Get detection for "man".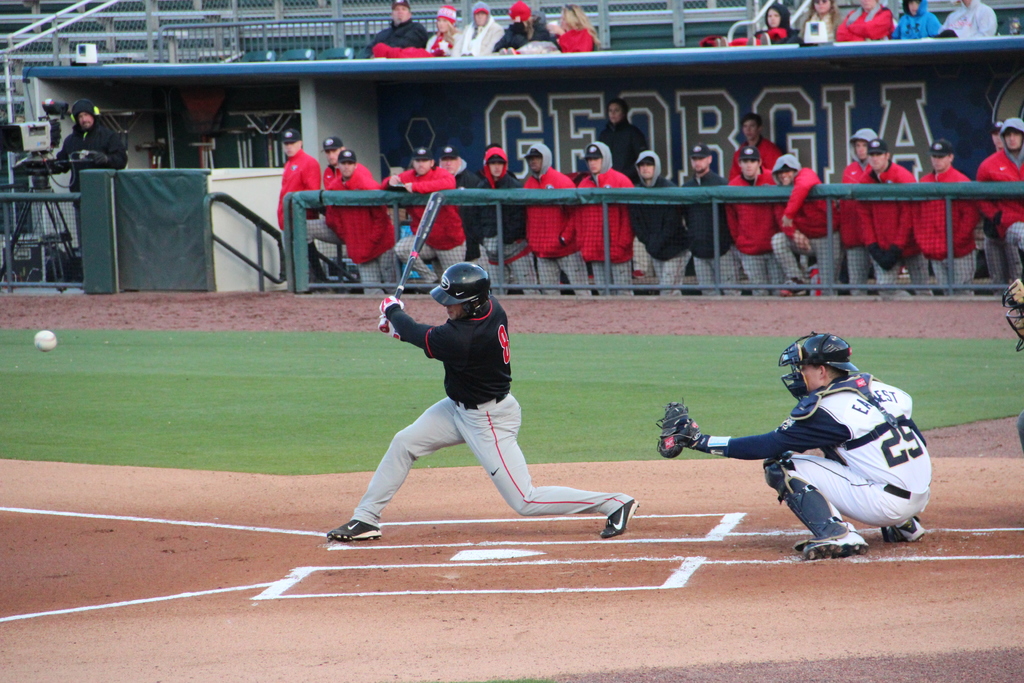
Detection: left=668, top=322, right=938, bottom=557.
